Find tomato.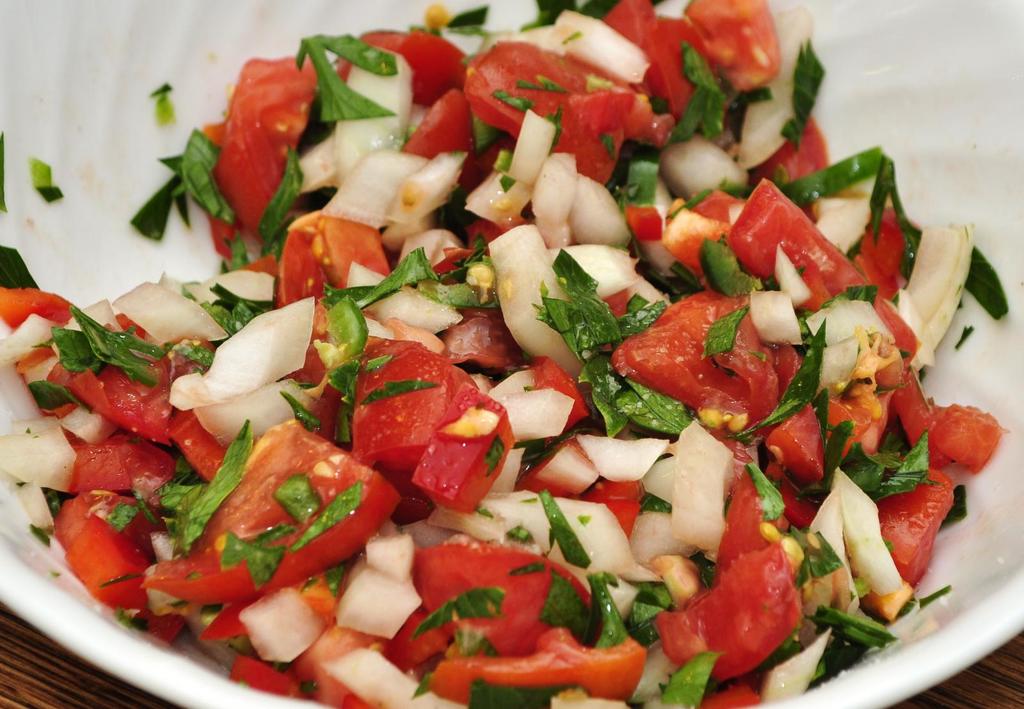
crop(353, 337, 516, 522).
